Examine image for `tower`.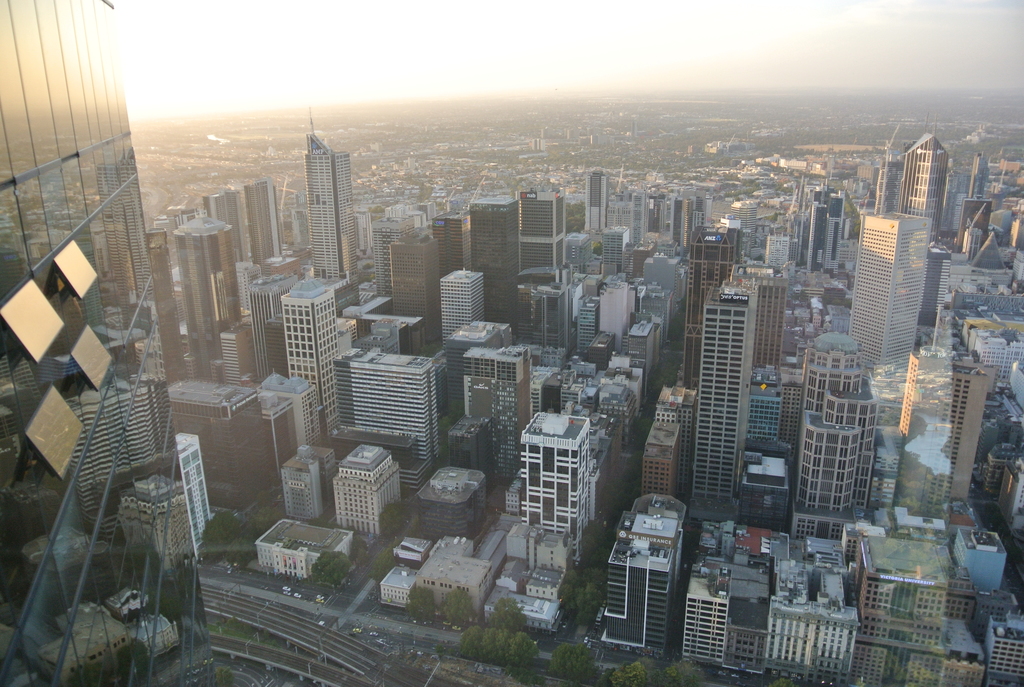
Examination result: 496,394,598,579.
